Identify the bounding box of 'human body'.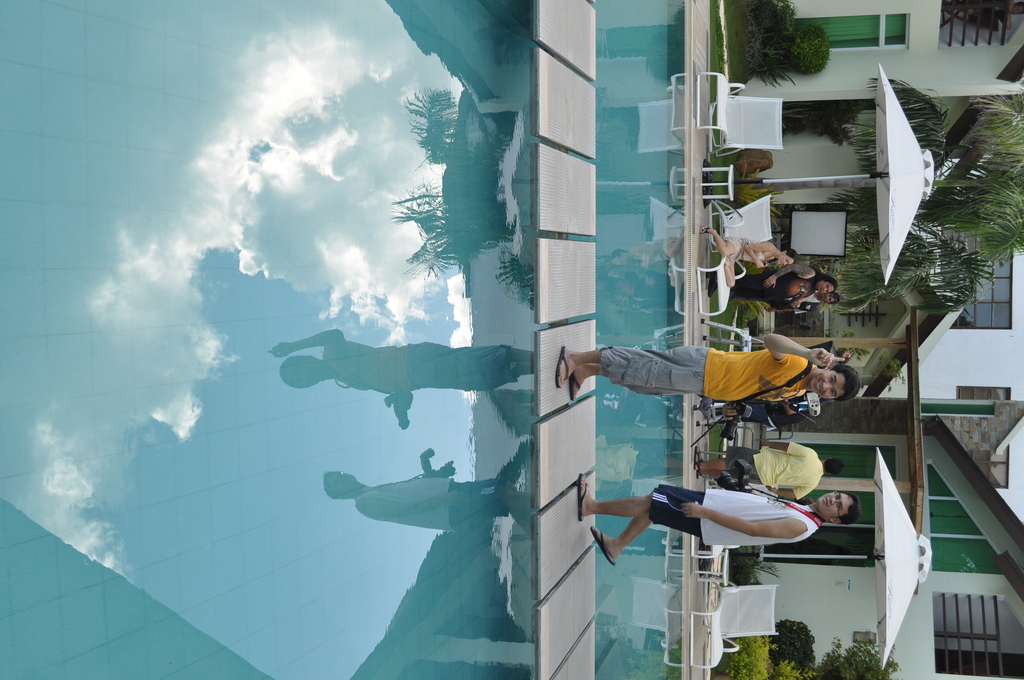
Rect(705, 264, 836, 298).
